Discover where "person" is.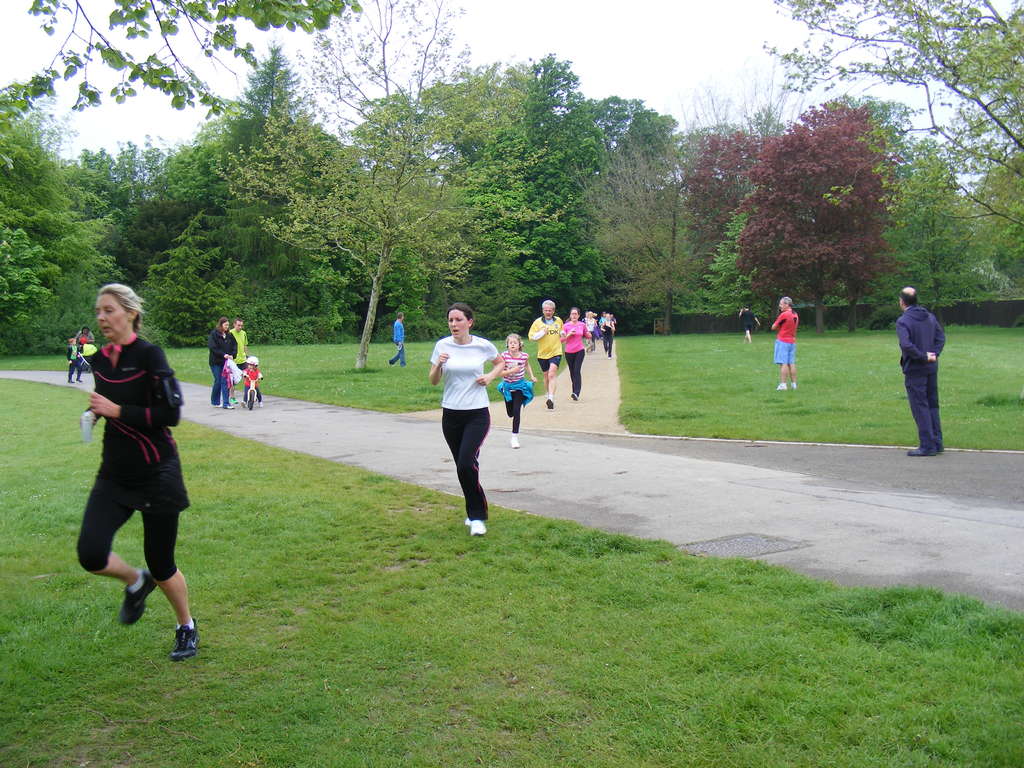
Discovered at (237,308,254,359).
